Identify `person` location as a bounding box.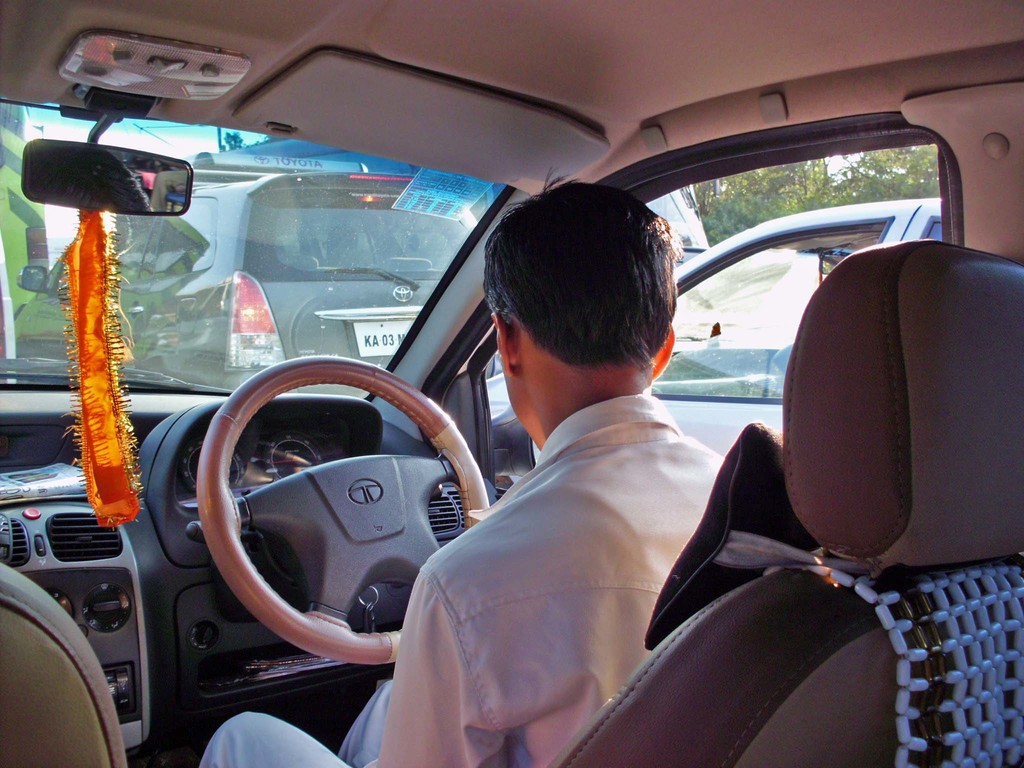
{"x1": 438, "y1": 170, "x2": 712, "y2": 696}.
